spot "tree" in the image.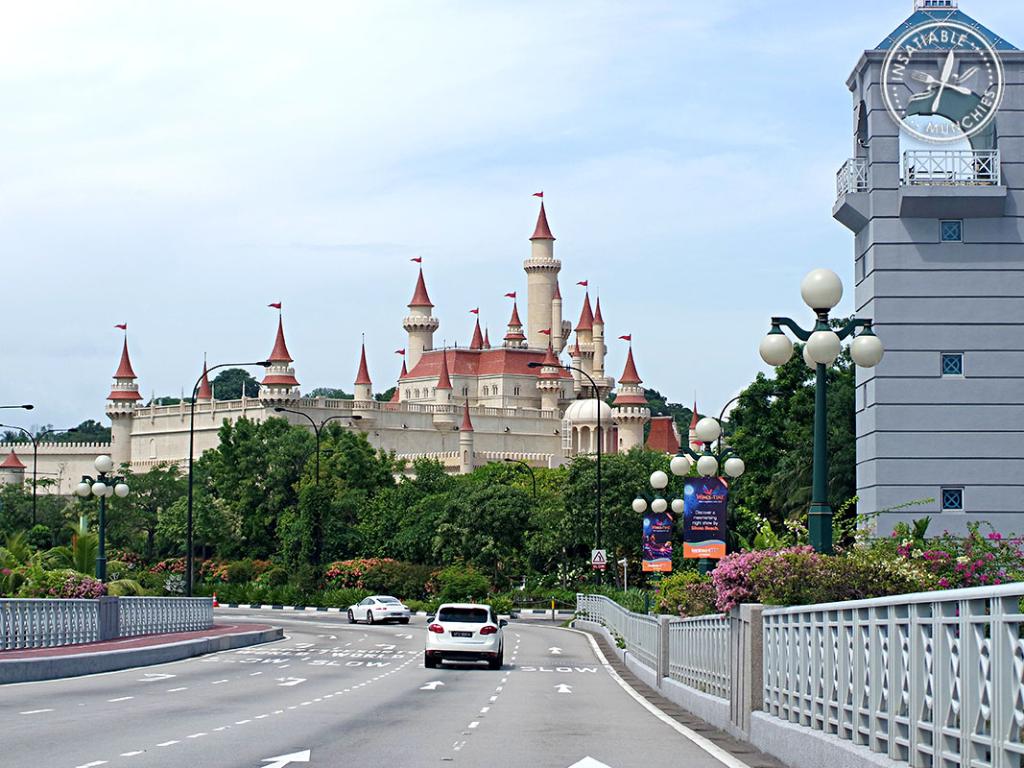
"tree" found at {"x1": 712, "y1": 333, "x2": 864, "y2": 528}.
